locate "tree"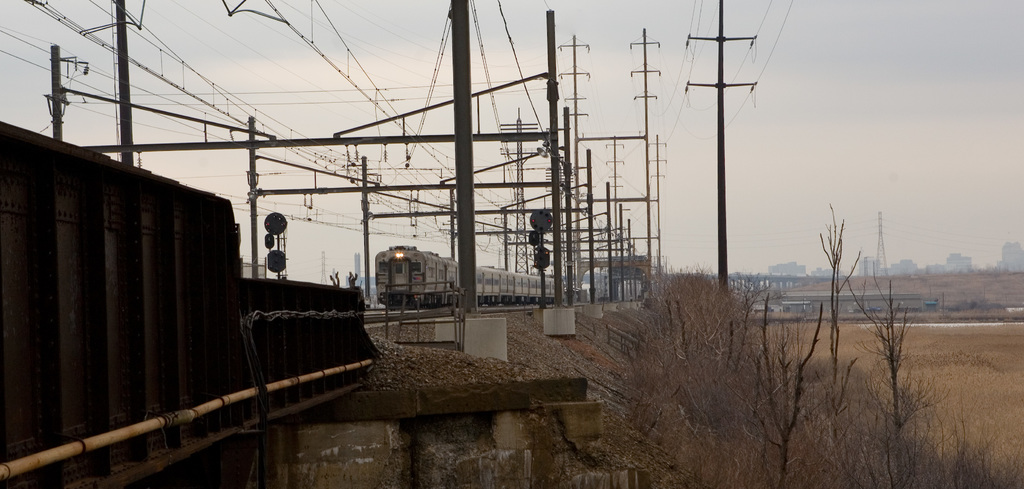
<bbox>632, 207, 1006, 488</bbox>
